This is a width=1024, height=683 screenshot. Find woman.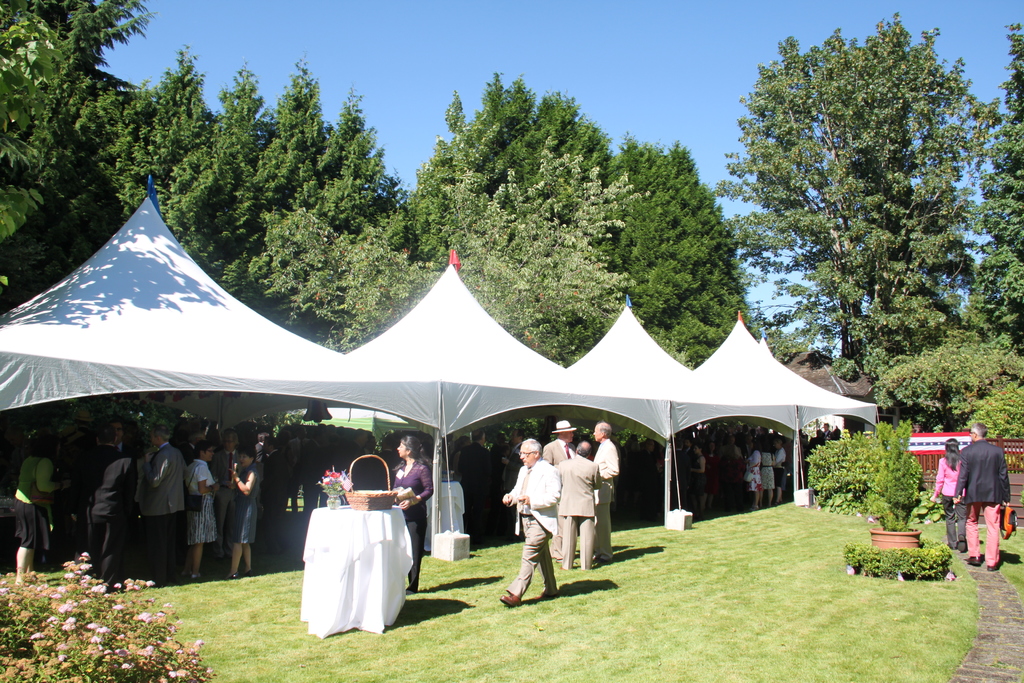
Bounding box: [left=12, top=429, right=71, bottom=586].
